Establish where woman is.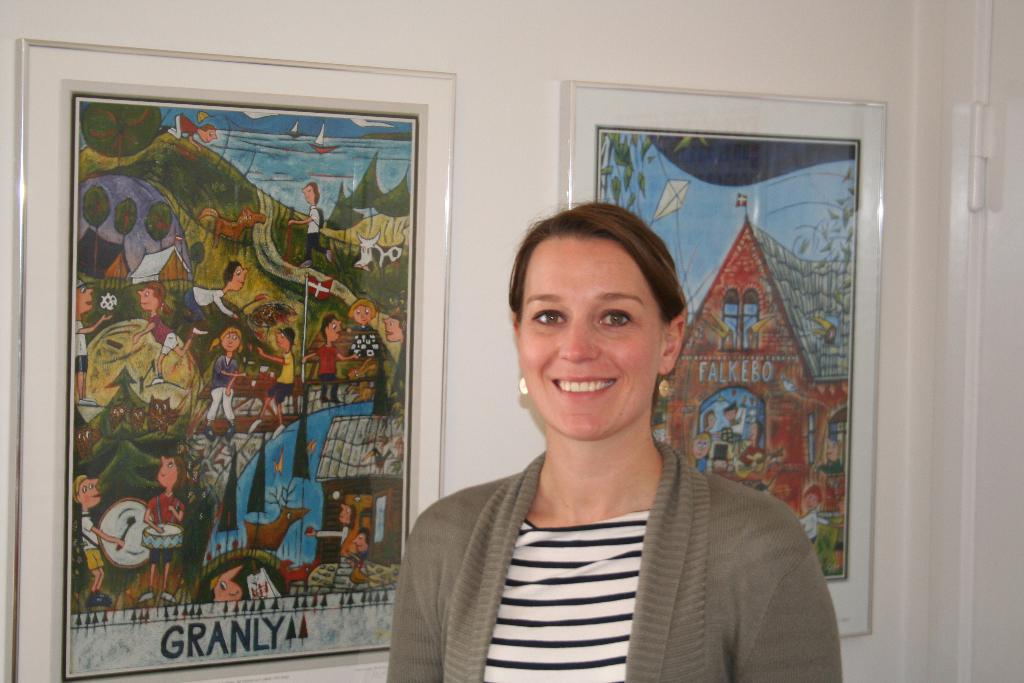
Established at x1=305 y1=502 x2=358 y2=552.
